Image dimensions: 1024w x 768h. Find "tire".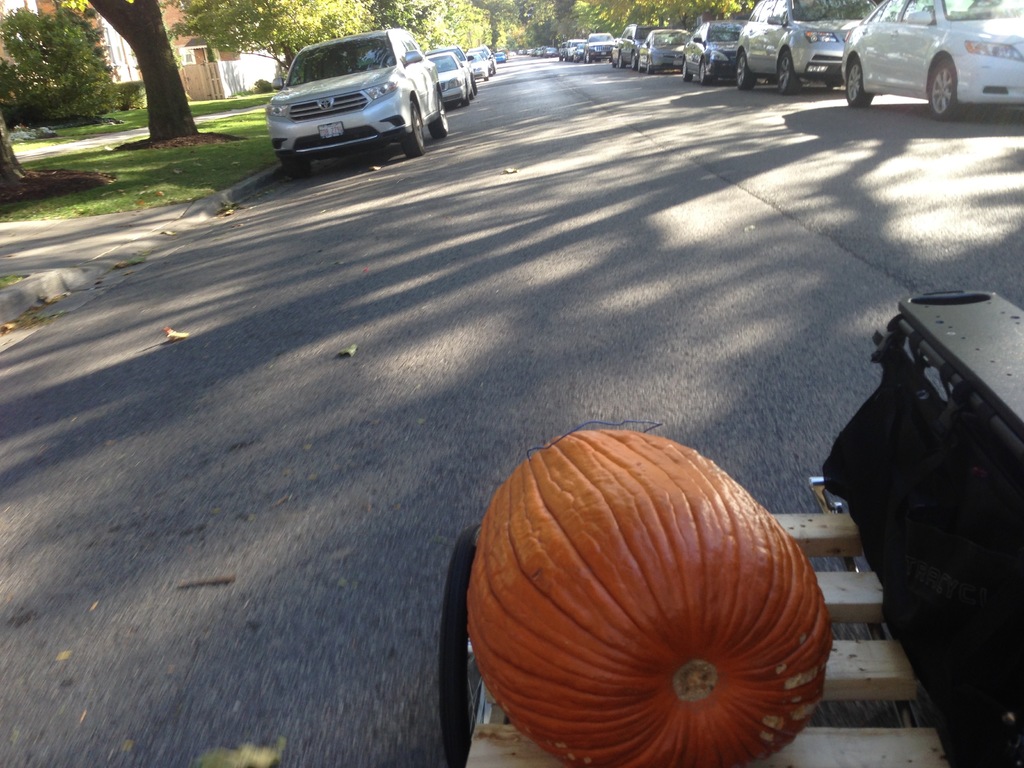
bbox=(557, 53, 566, 62).
